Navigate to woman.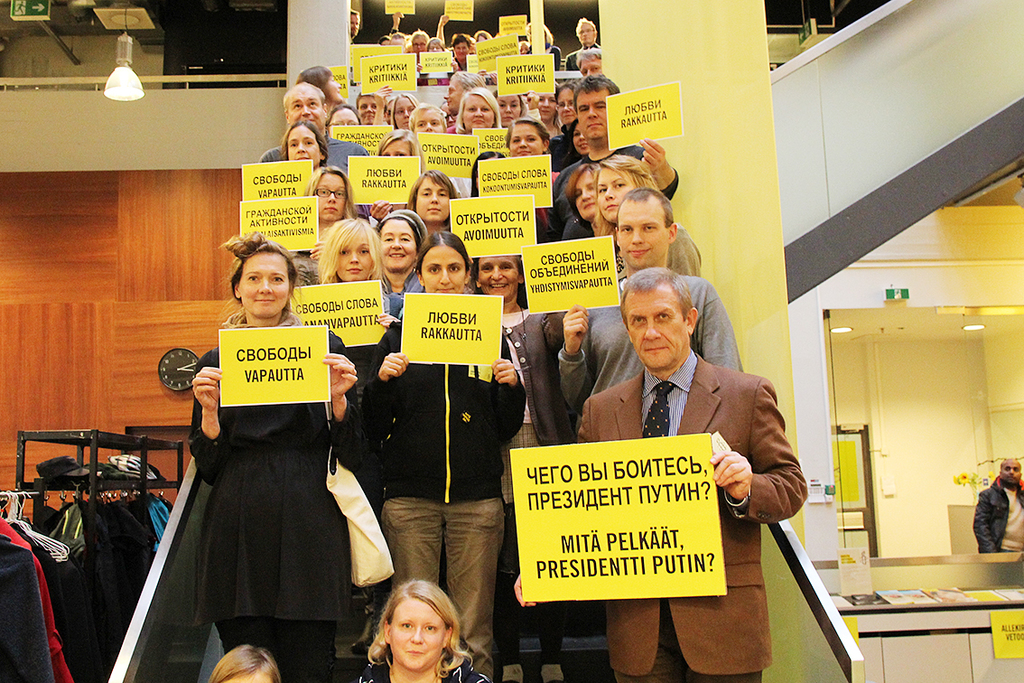
Navigation target: bbox=(310, 165, 361, 235).
